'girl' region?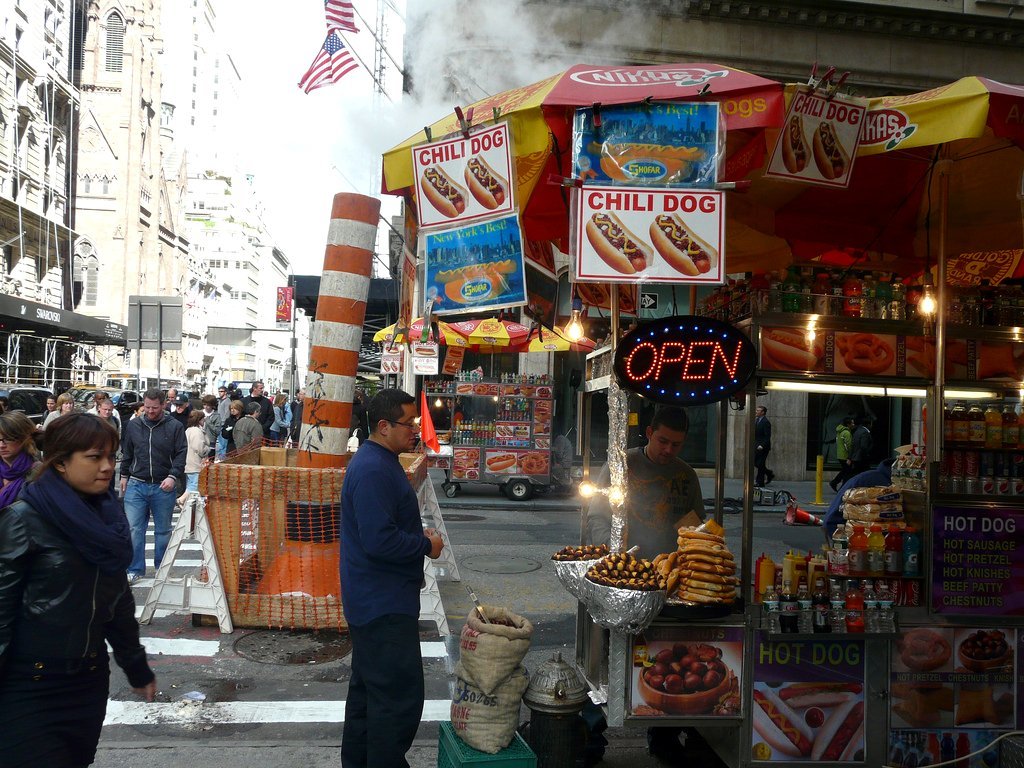
268/392/292/444
